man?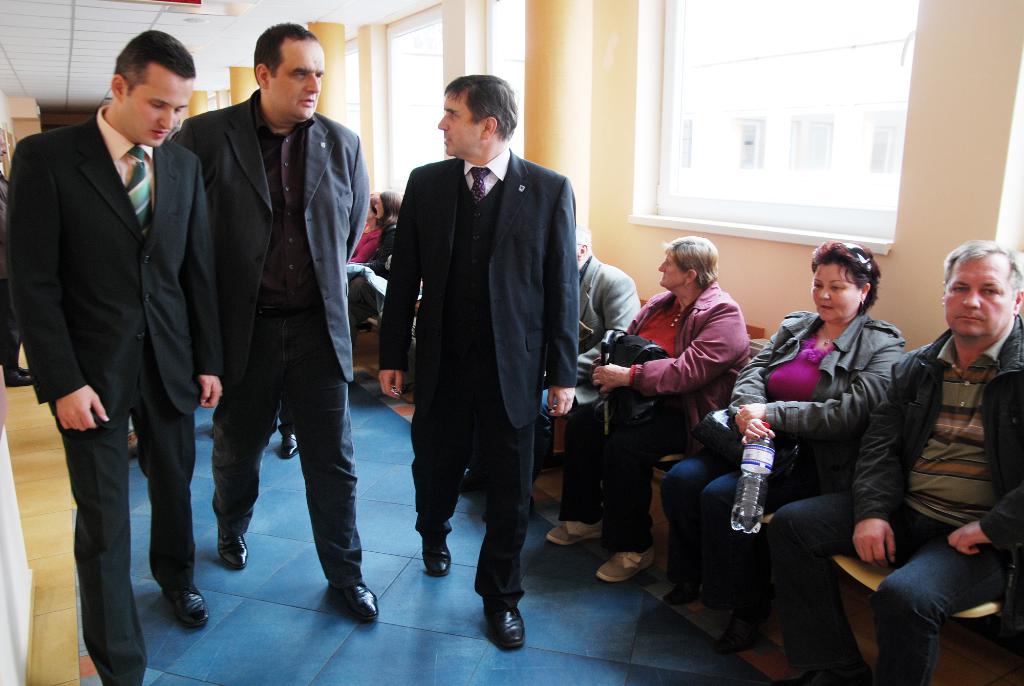
detection(0, 131, 31, 387)
